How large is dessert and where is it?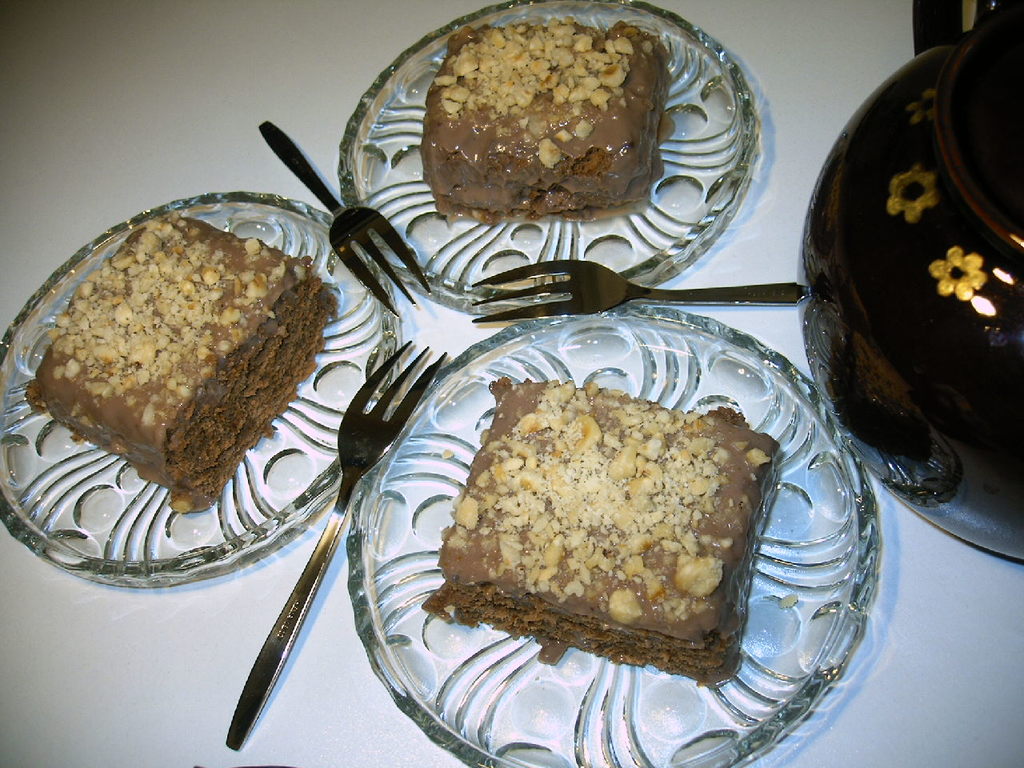
Bounding box: <bbox>426, 370, 788, 696</bbox>.
